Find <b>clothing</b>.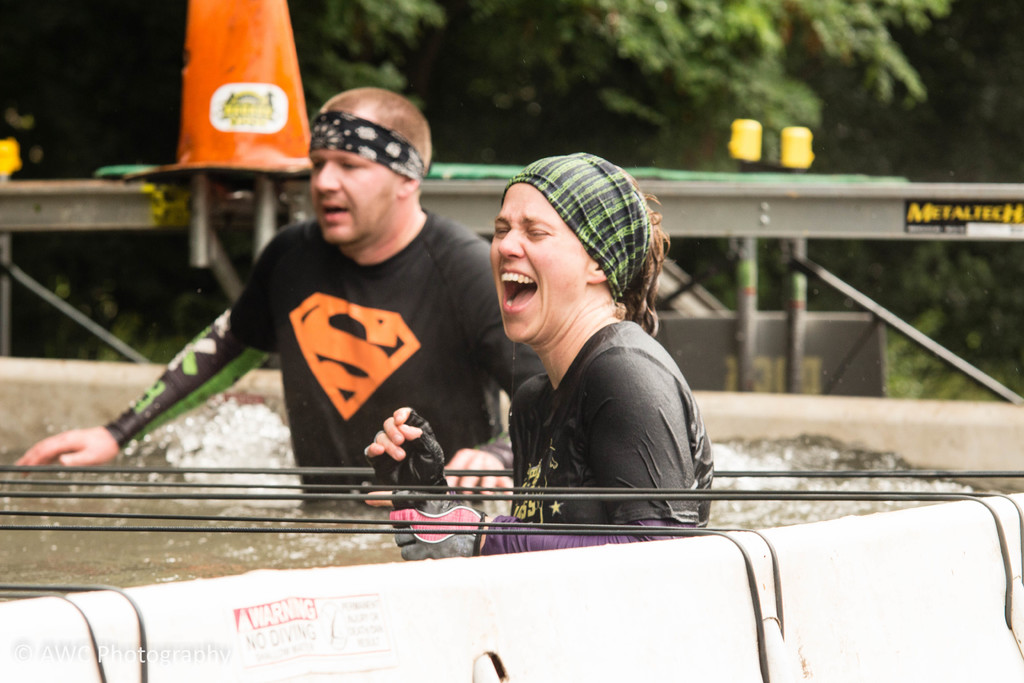
<region>107, 219, 545, 518</region>.
